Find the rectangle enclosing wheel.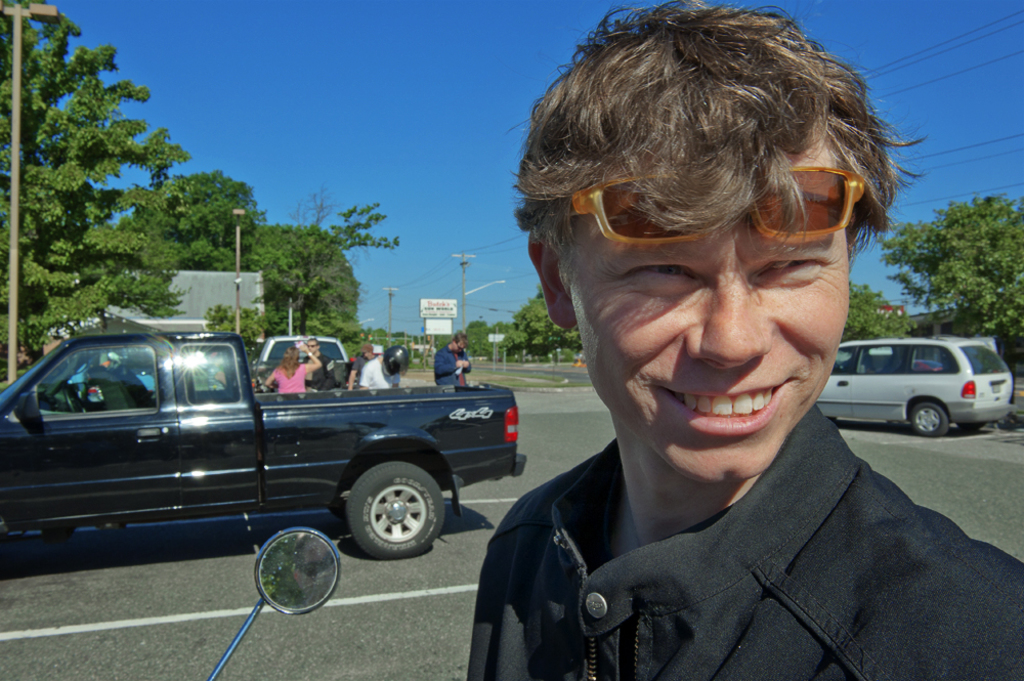
box=[912, 403, 954, 440].
